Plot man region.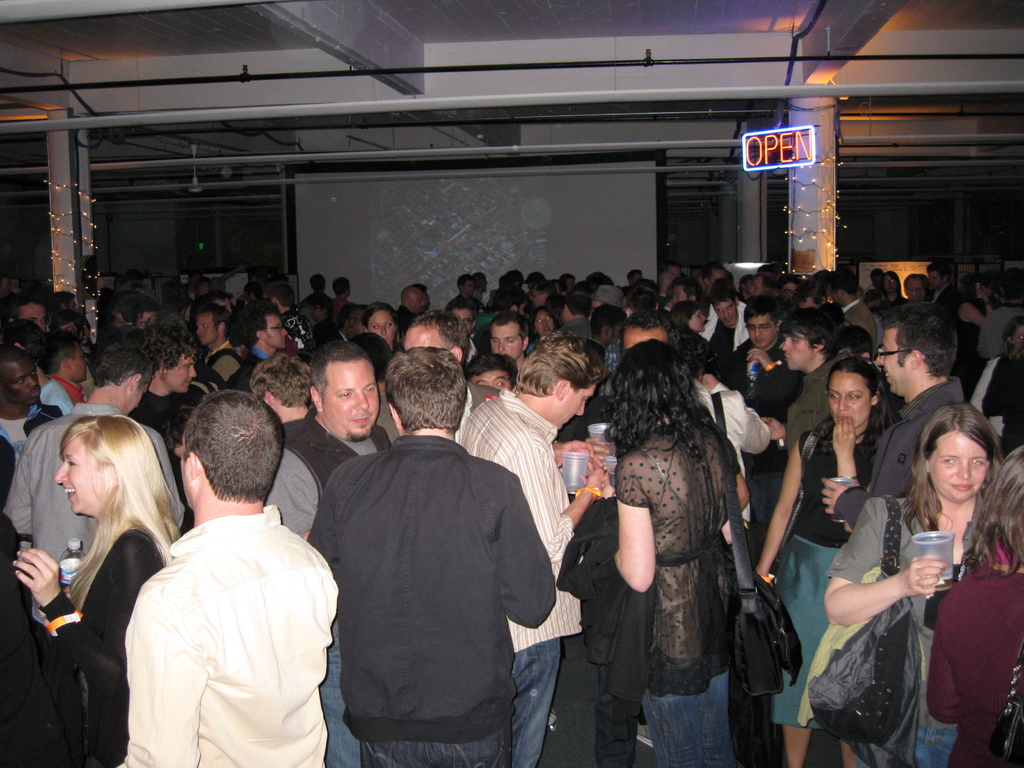
Plotted at region(3, 322, 192, 767).
